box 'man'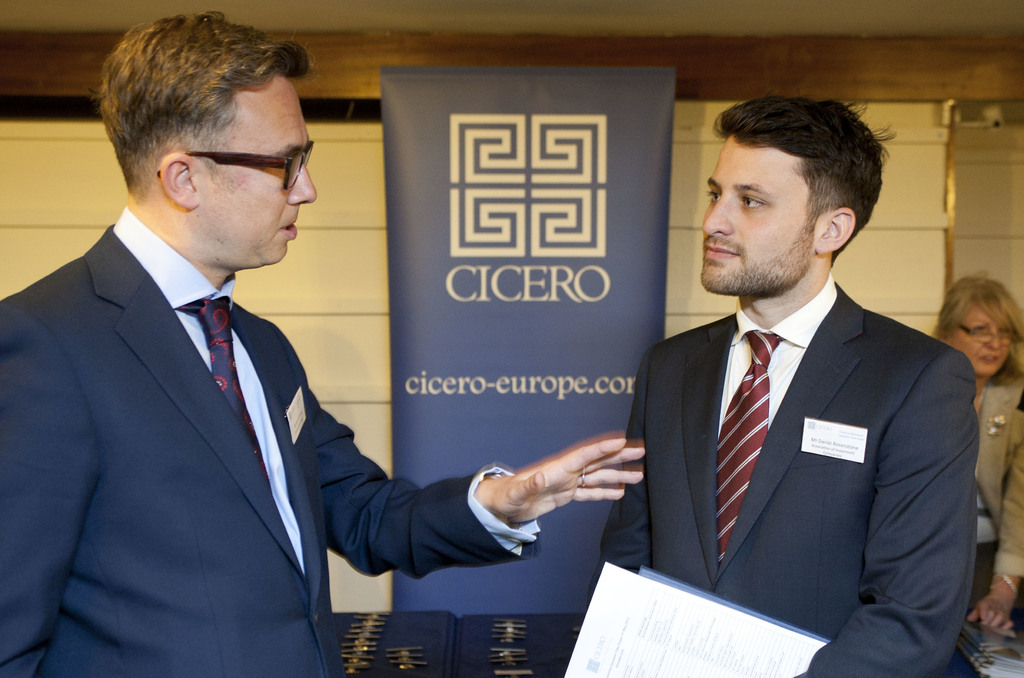
crop(0, 7, 644, 677)
